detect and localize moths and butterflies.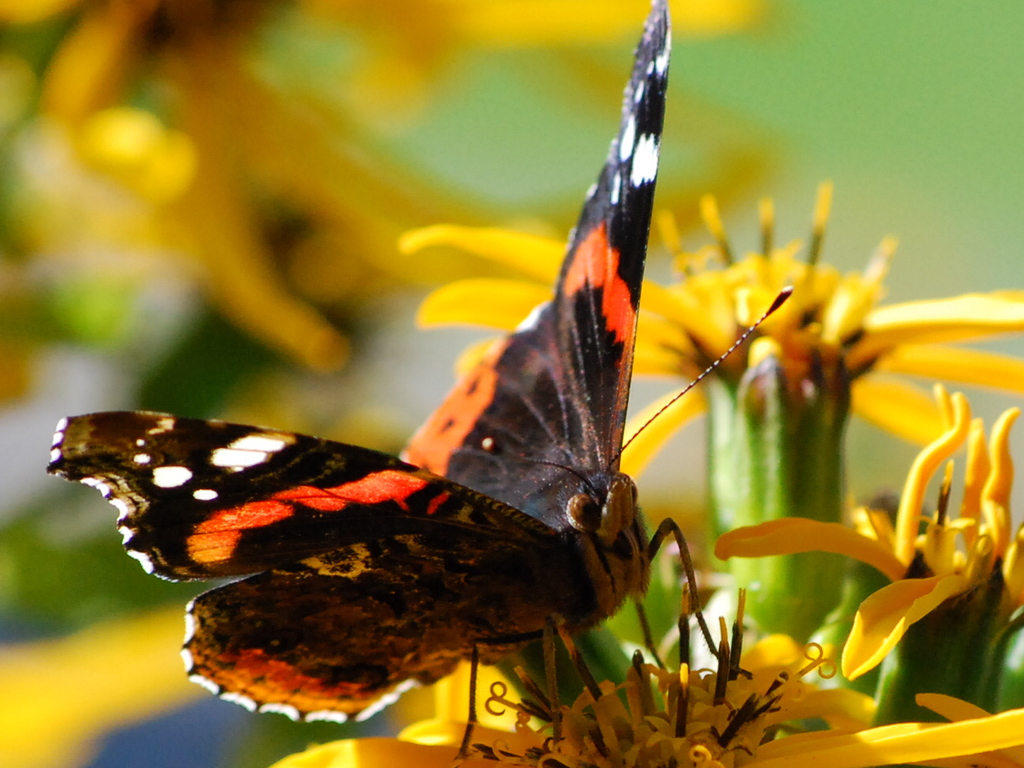
Localized at 47 0 802 767.
